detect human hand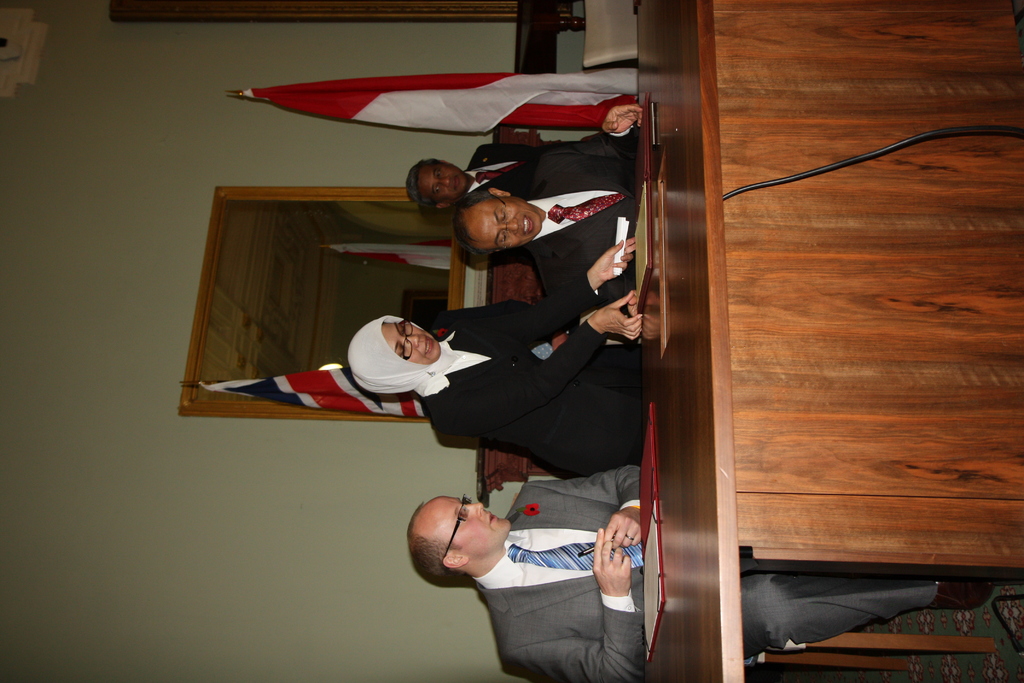
bbox=(590, 525, 632, 596)
